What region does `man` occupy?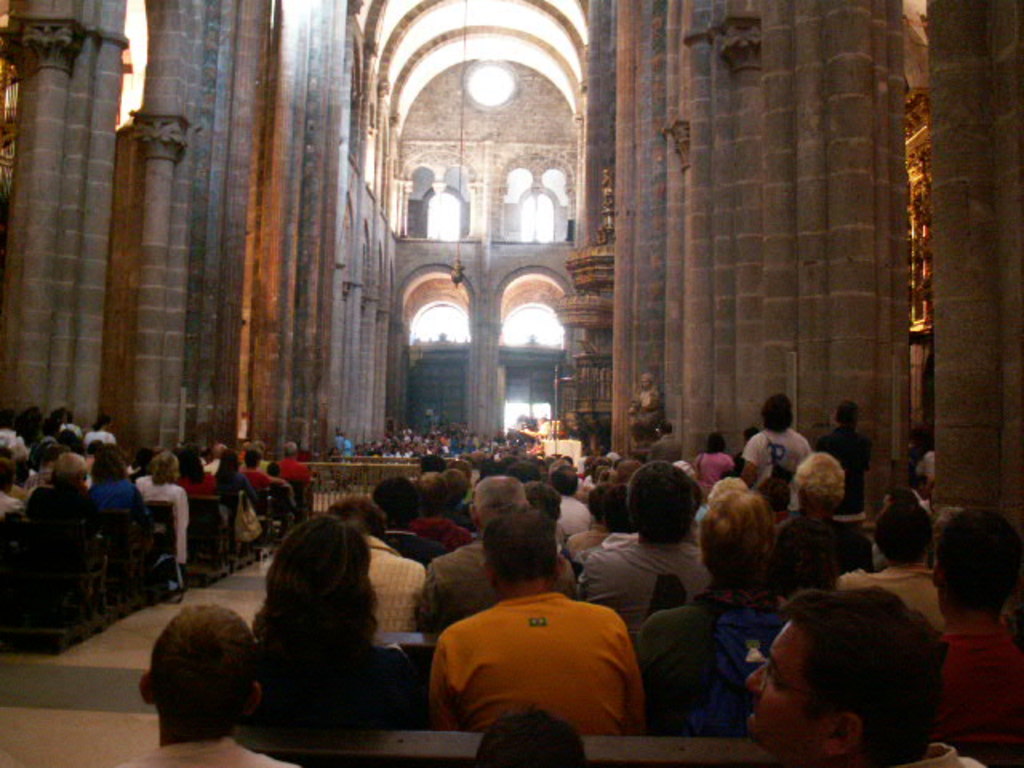
detection(250, 438, 267, 467).
